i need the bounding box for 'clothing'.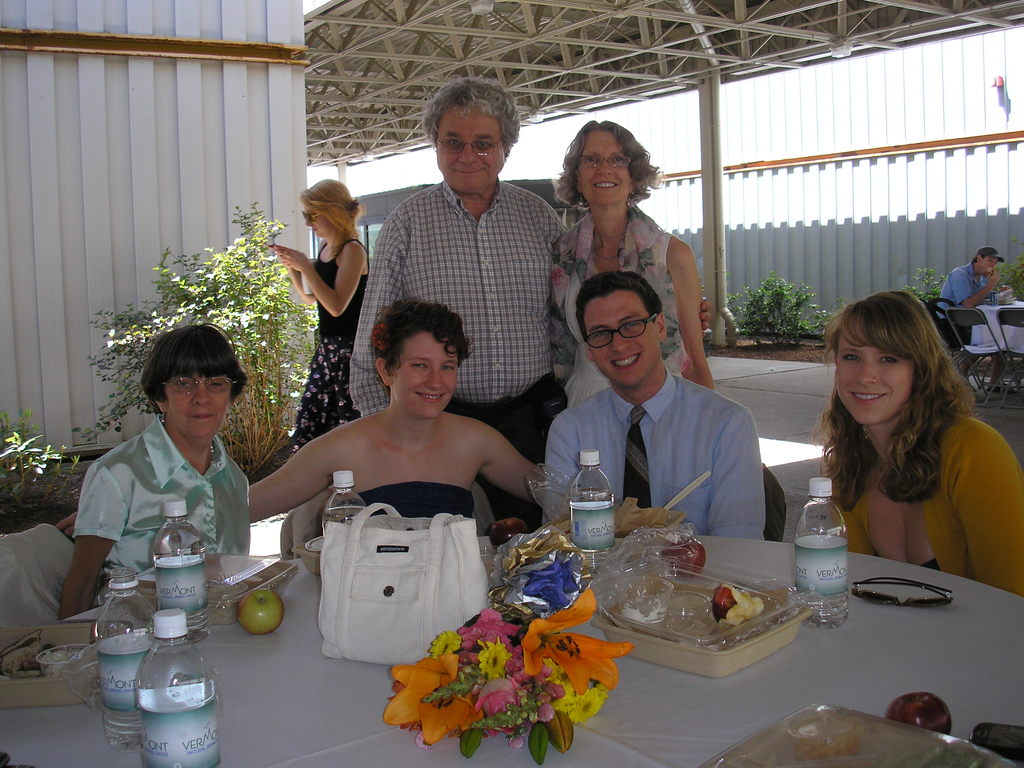
Here it is: box=[762, 467, 787, 547].
